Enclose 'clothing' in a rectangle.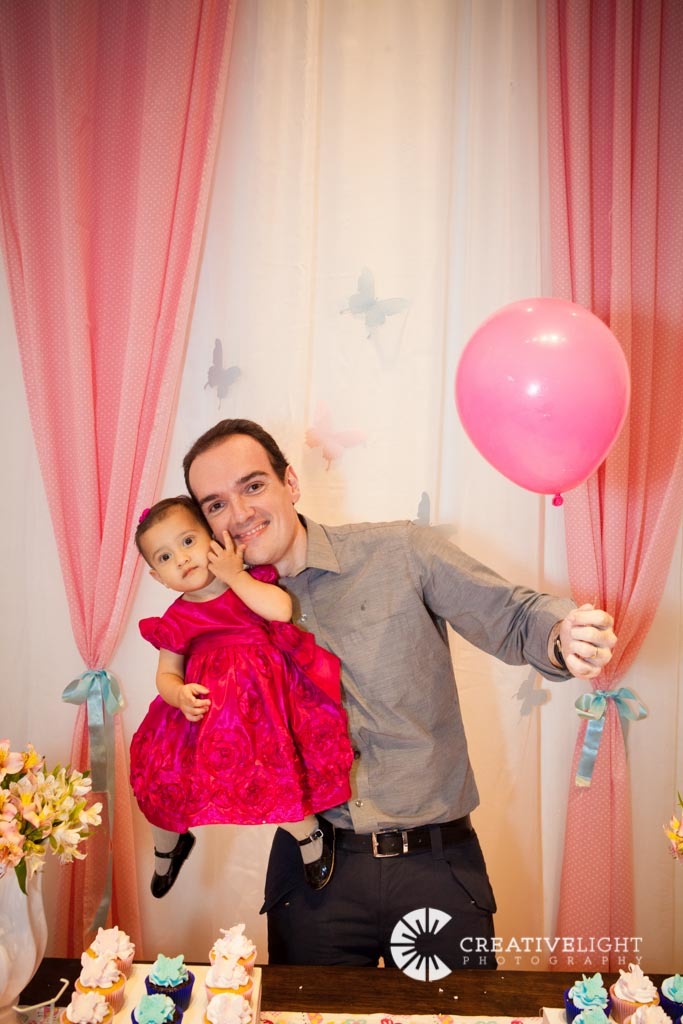
rect(245, 508, 580, 974).
